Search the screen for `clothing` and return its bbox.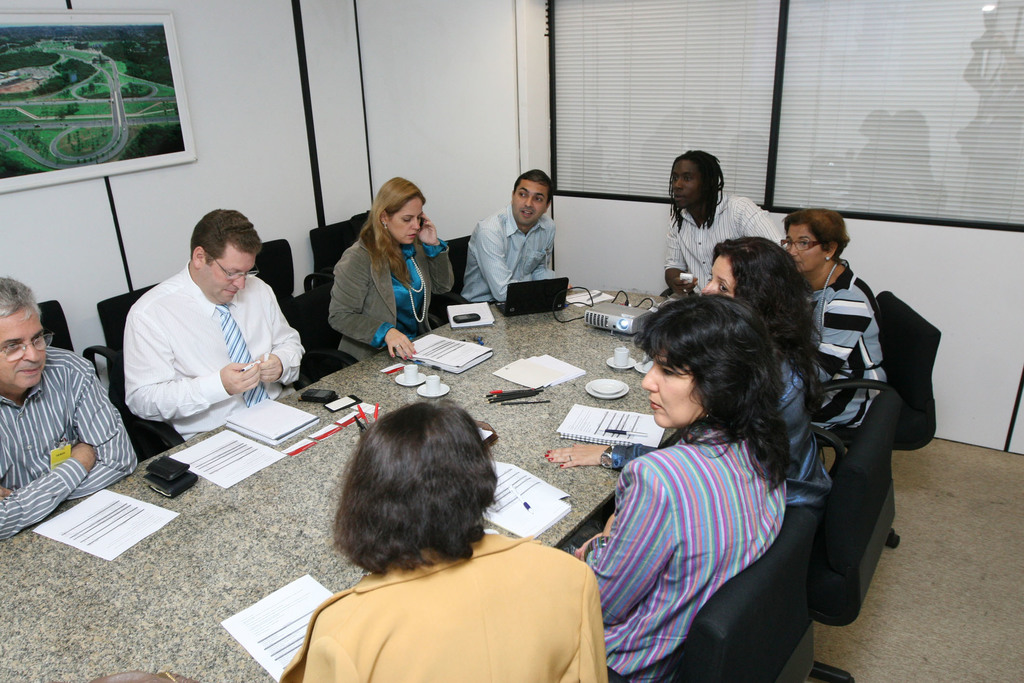
Found: [458, 210, 559, 306].
